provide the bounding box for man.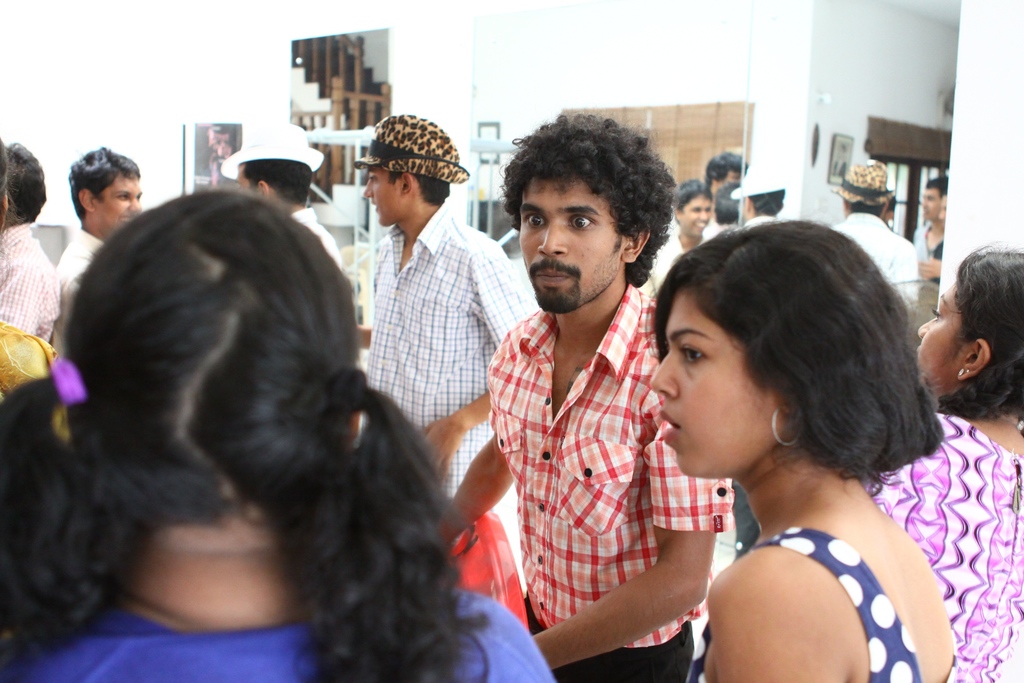
703, 148, 750, 185.
